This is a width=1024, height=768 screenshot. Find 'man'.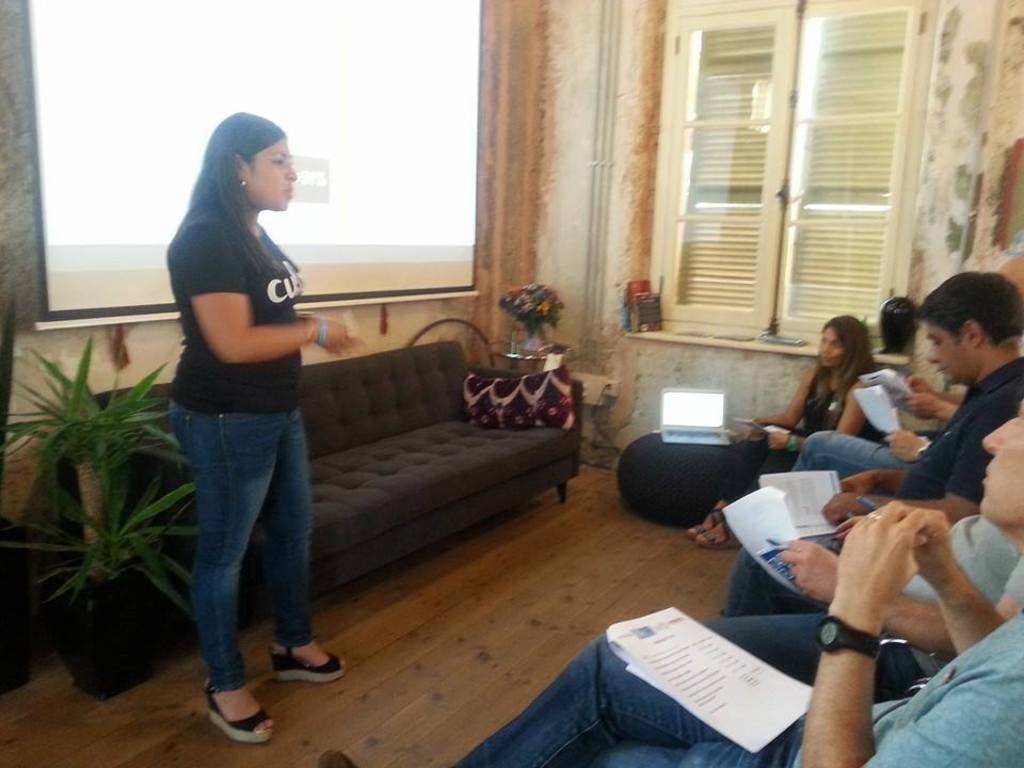
Bounding box: 702, 513, 1018, 705.
